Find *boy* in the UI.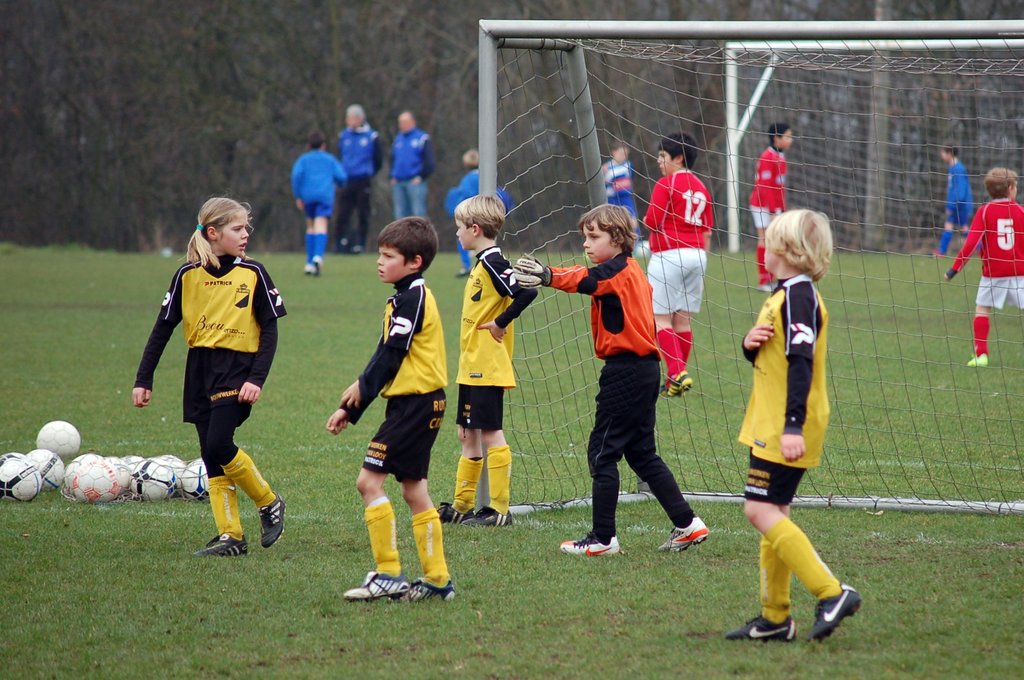
UI element at rect(945, 164, 1023, 367).
